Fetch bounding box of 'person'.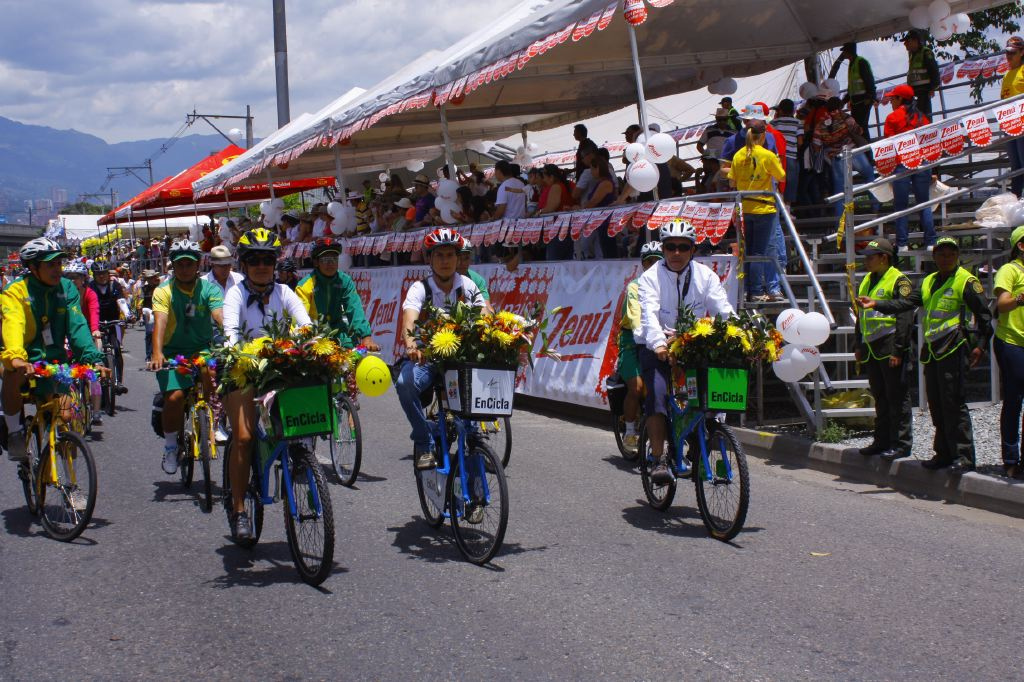
Bbox: [221, 229, 314, 546].
